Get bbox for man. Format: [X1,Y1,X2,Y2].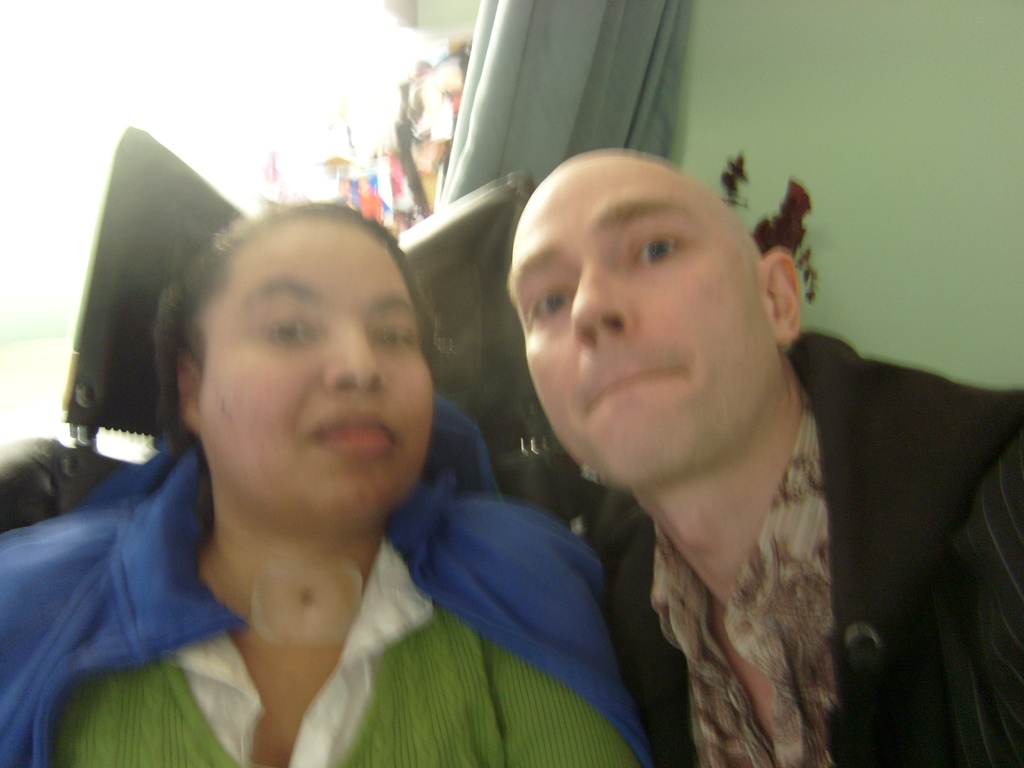
[430,137,998,750].
